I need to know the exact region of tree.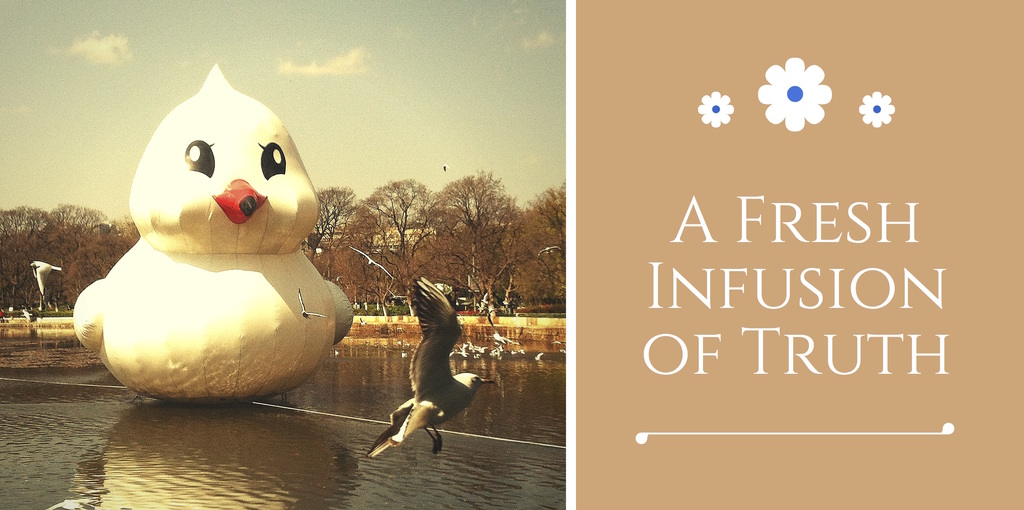
Region: bbox=(511, 181, 566, 307).
